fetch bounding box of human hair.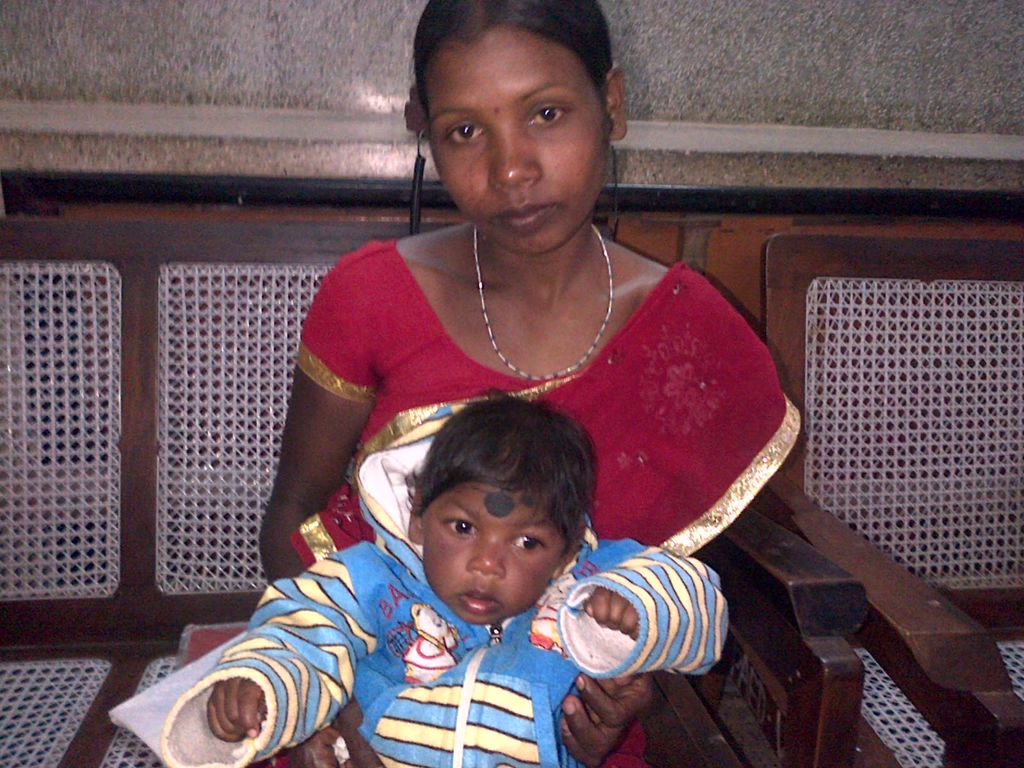
Bbox: select_region(394, 397, 614, 570).
